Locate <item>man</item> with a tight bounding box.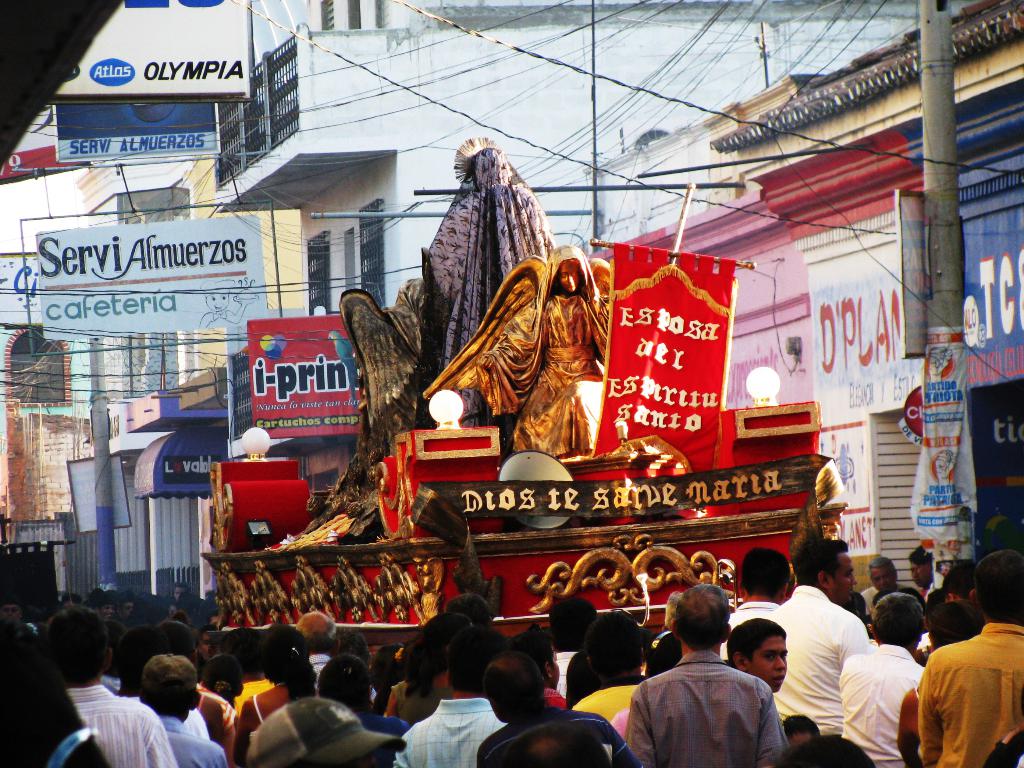
<bbox>36, 606, 177, 767</bbox>.
